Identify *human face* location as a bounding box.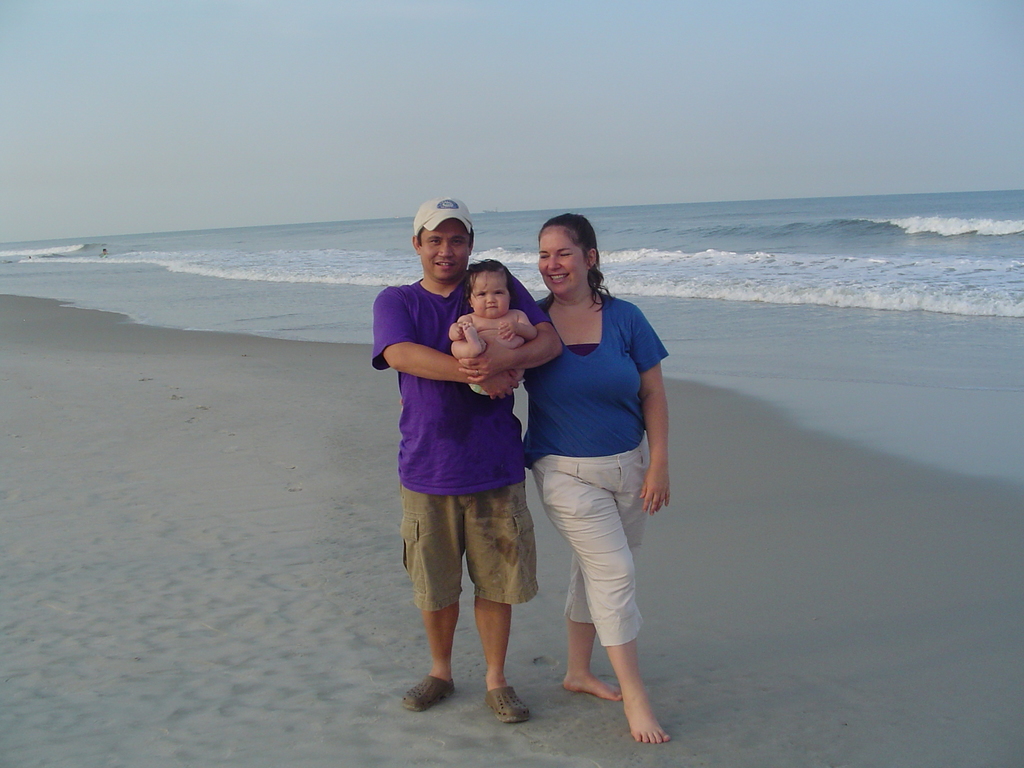
bbox=(422, 222, 472, 275).
